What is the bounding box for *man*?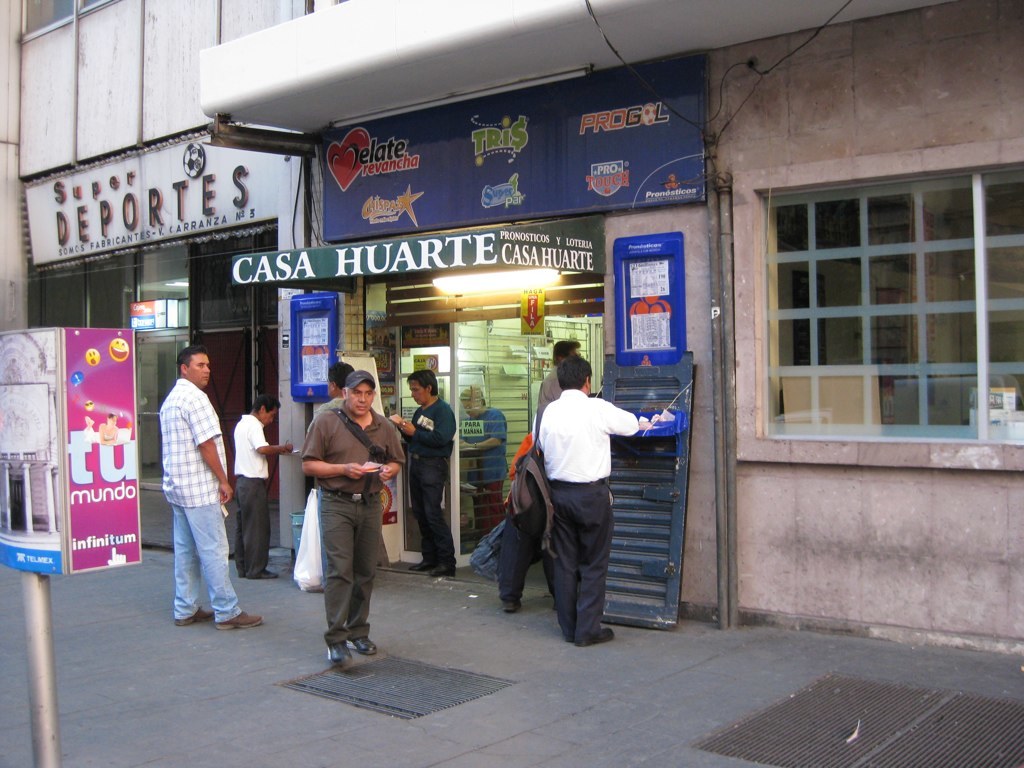
[451, 383, 507, 546].
